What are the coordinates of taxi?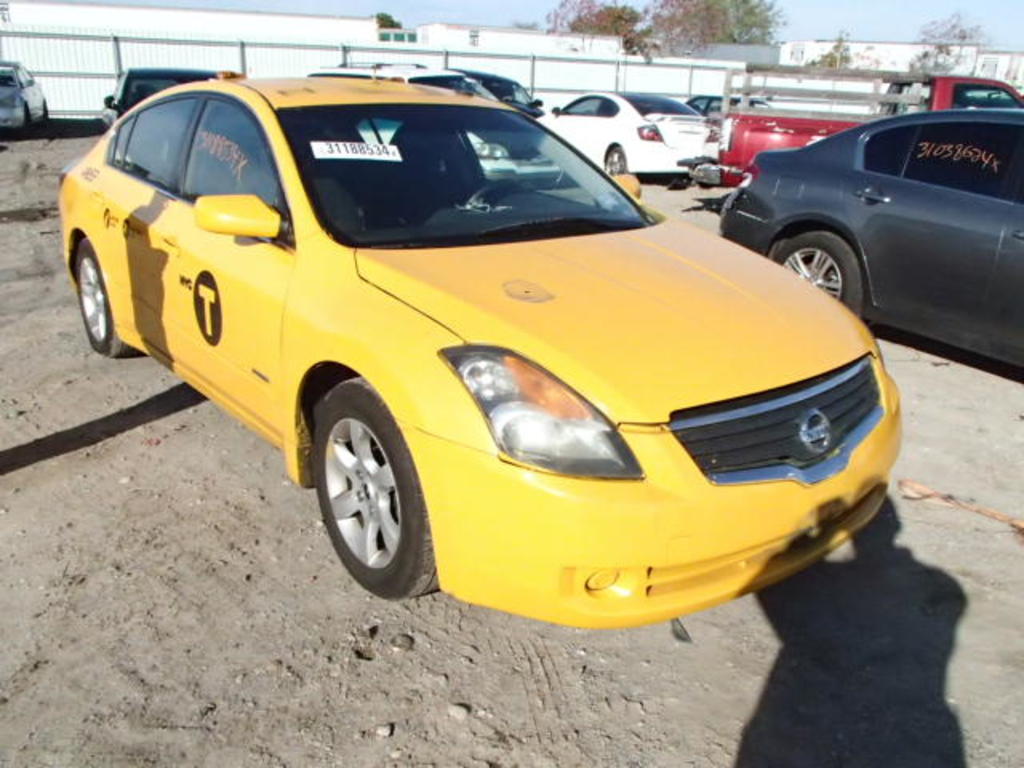
left=58, top=75, right=906, bottom=629.
